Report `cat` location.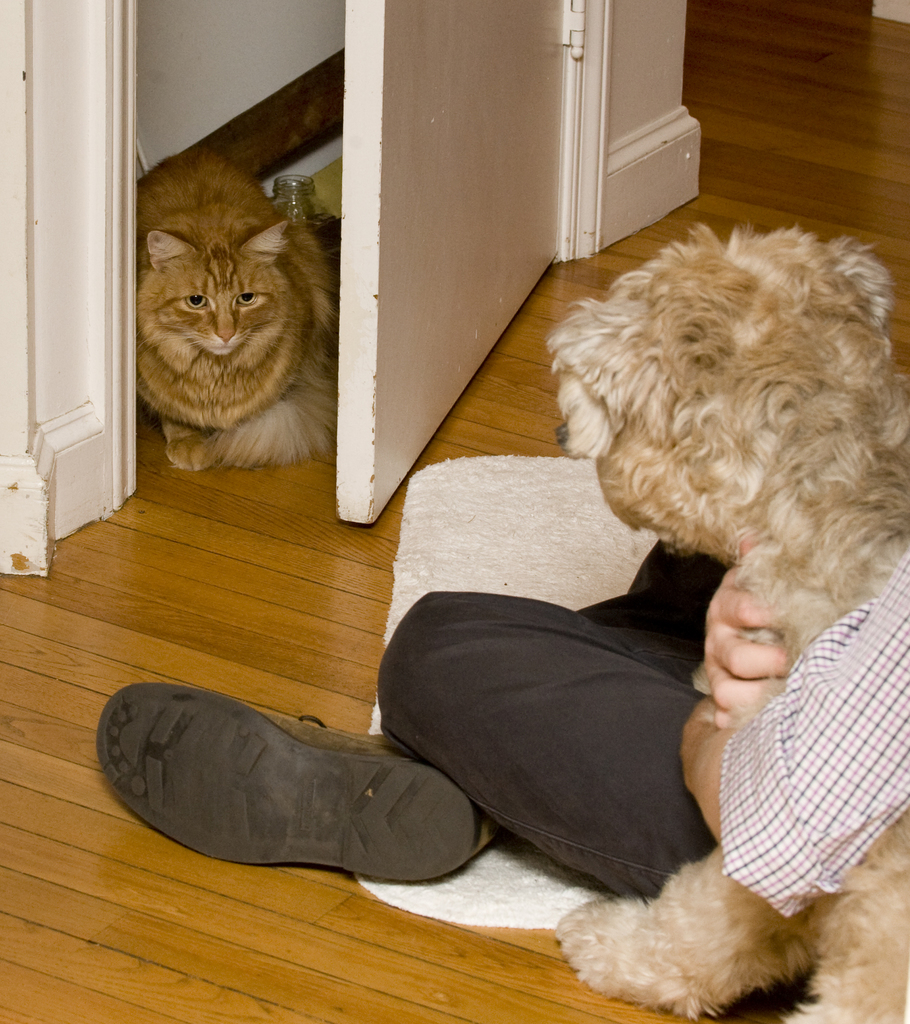
Report: region(143, 158, 339, 481).
